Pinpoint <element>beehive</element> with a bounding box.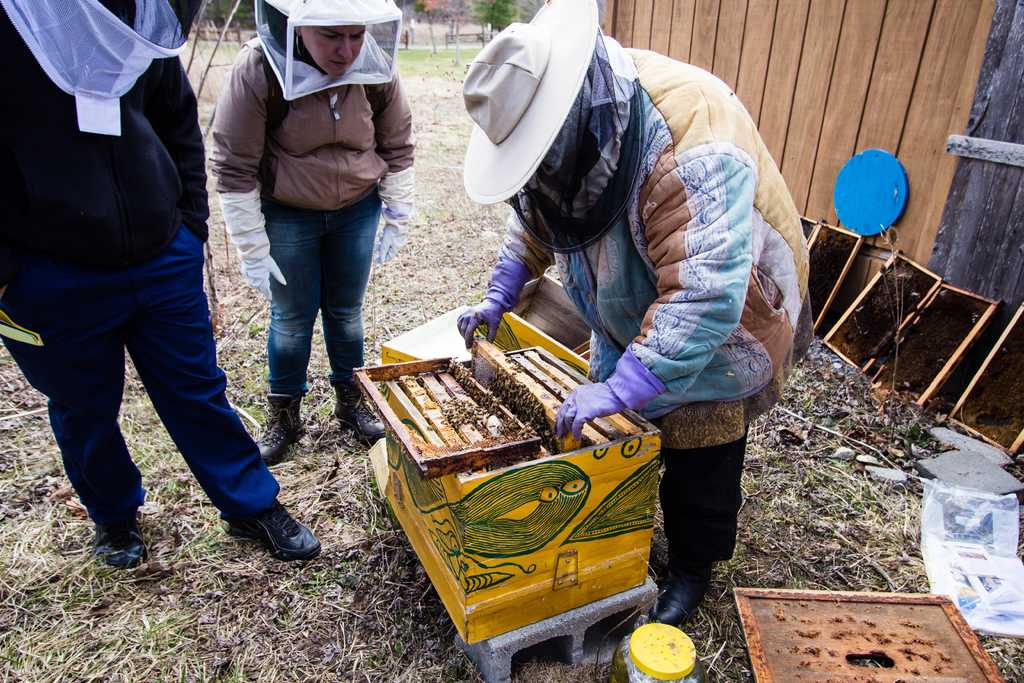
[800, 217, 814, 235].
